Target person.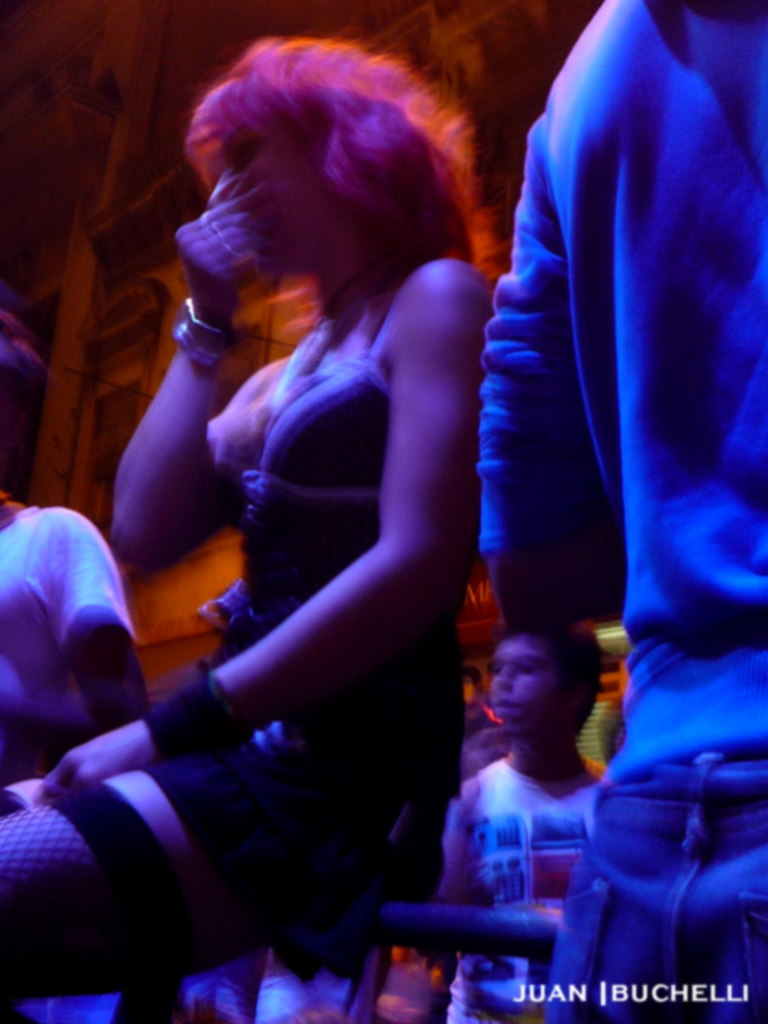
Target region: 440, 617, 629, 1023.
